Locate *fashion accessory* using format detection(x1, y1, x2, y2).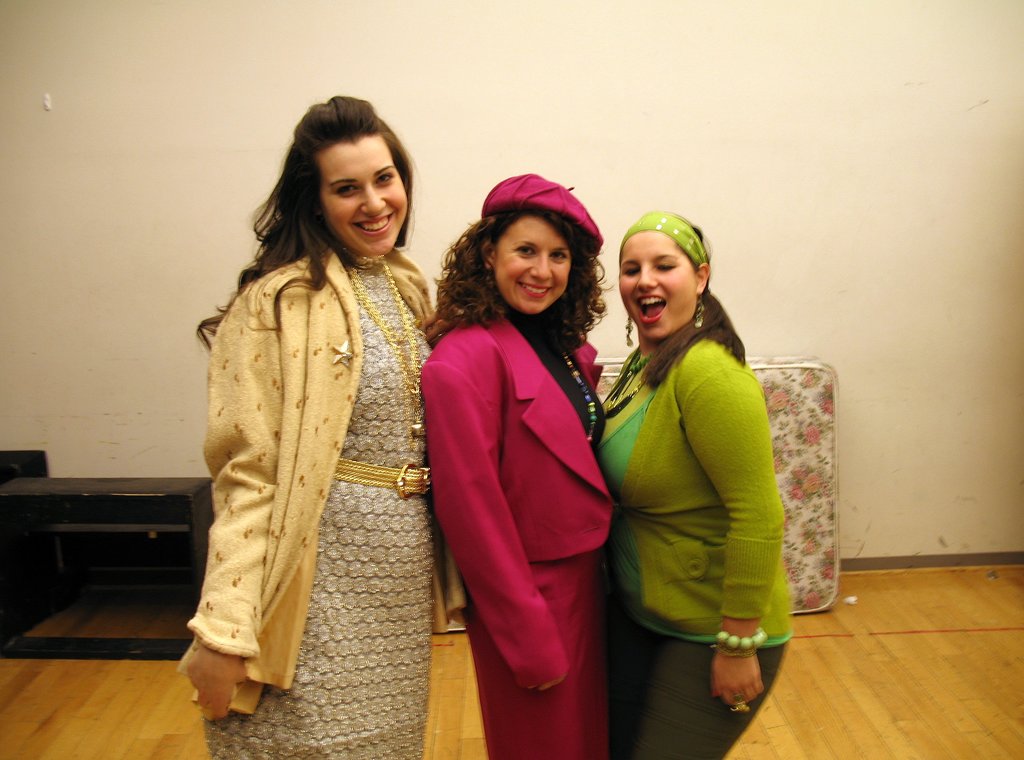
detection(712, 626, 766, 659).
